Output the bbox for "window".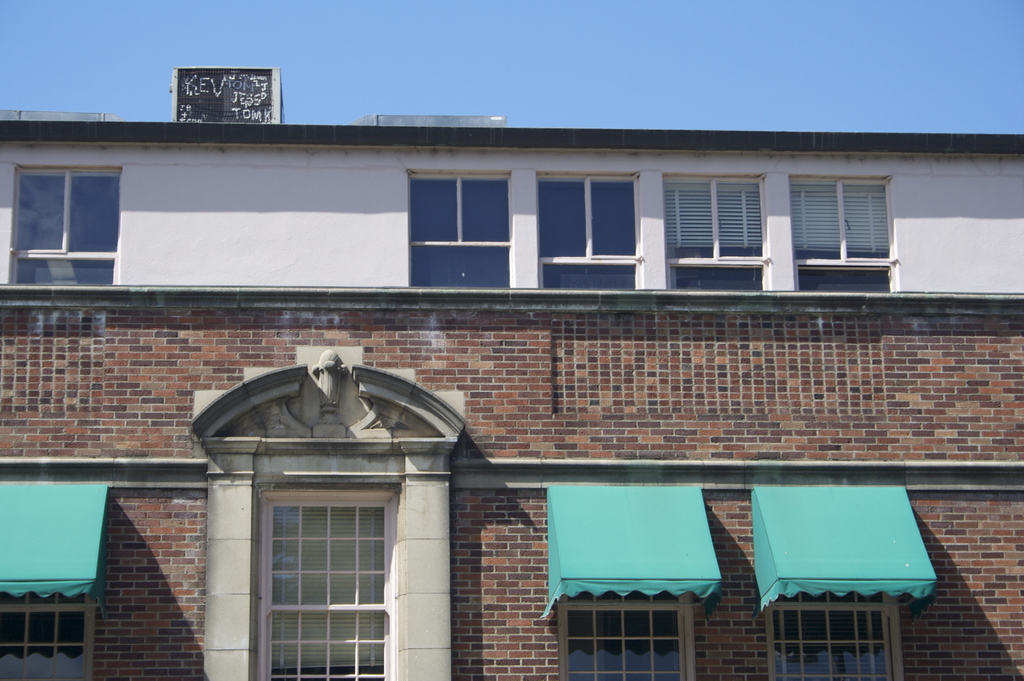
x1=268, y1=502, x2=398, y2=680.
